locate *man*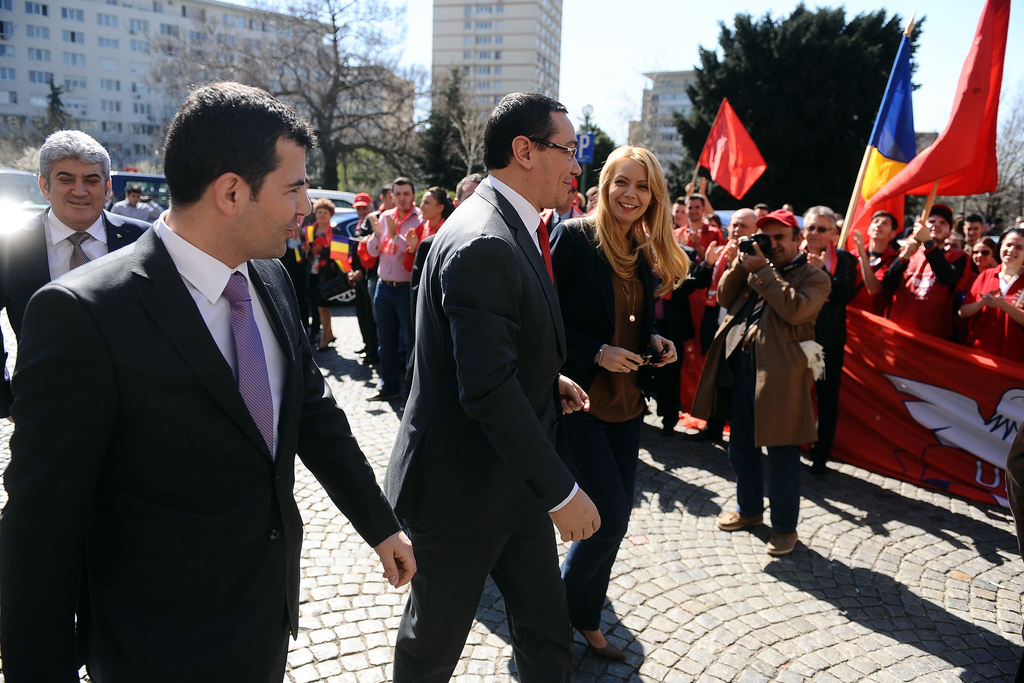
[678,196,729,259]
